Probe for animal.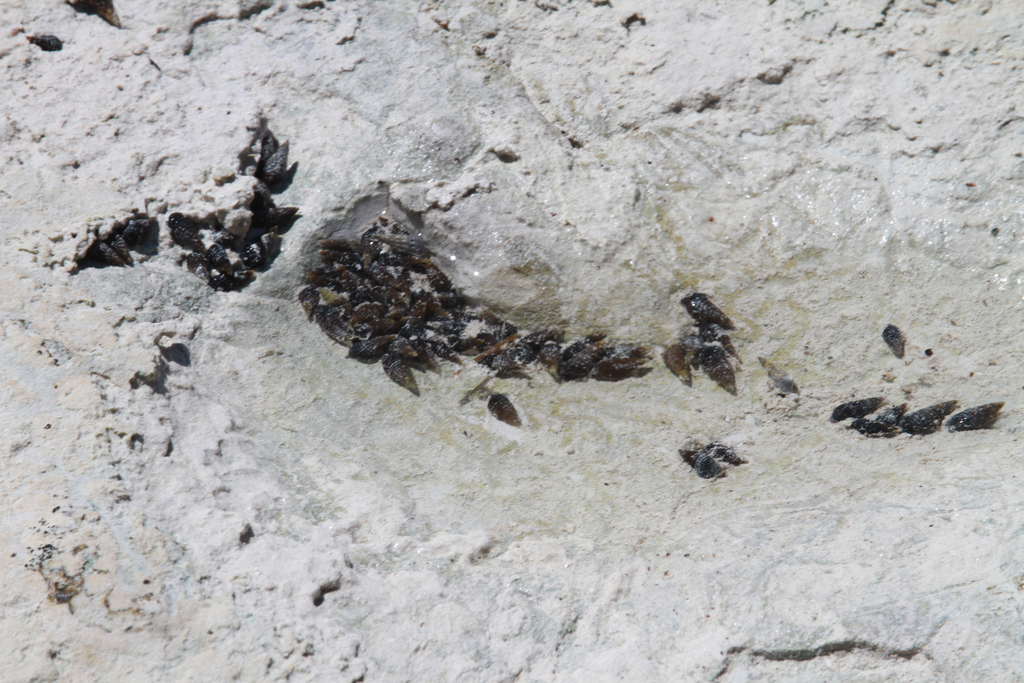
Probe result: bbox(829, 389, 883, 419).
